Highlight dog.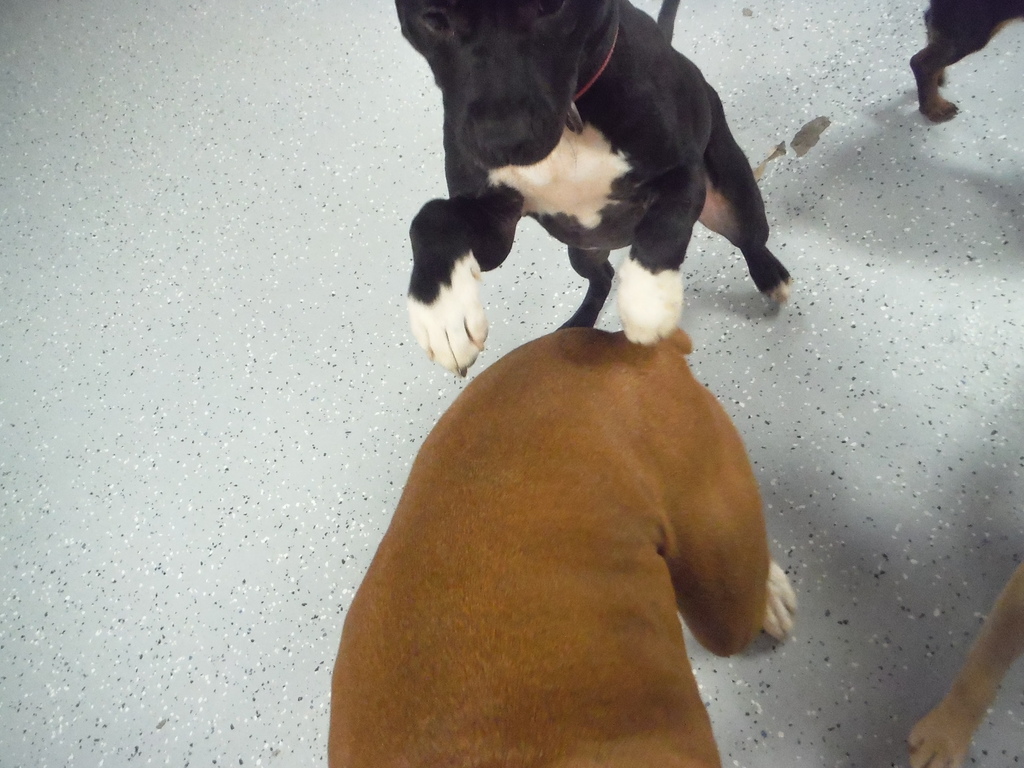
Highlighted region: rect(323, 327, 797, 767).
